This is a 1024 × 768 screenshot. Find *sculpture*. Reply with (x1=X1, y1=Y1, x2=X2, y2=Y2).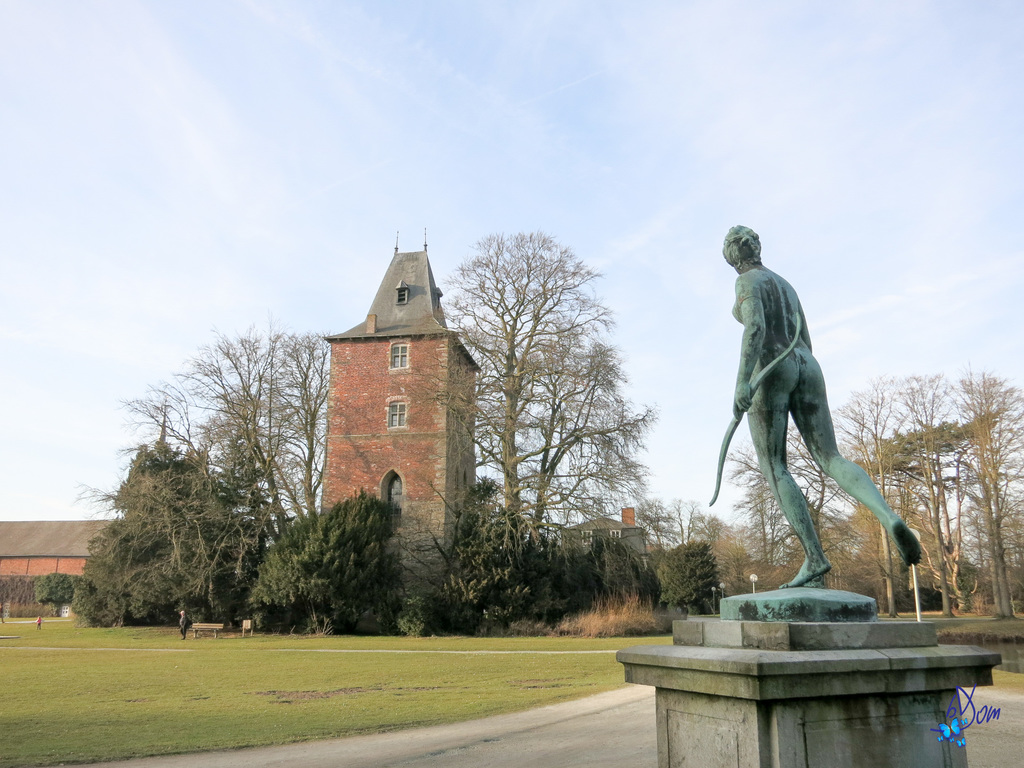
(x1=714, y1=227, x2=925, y2=628).
